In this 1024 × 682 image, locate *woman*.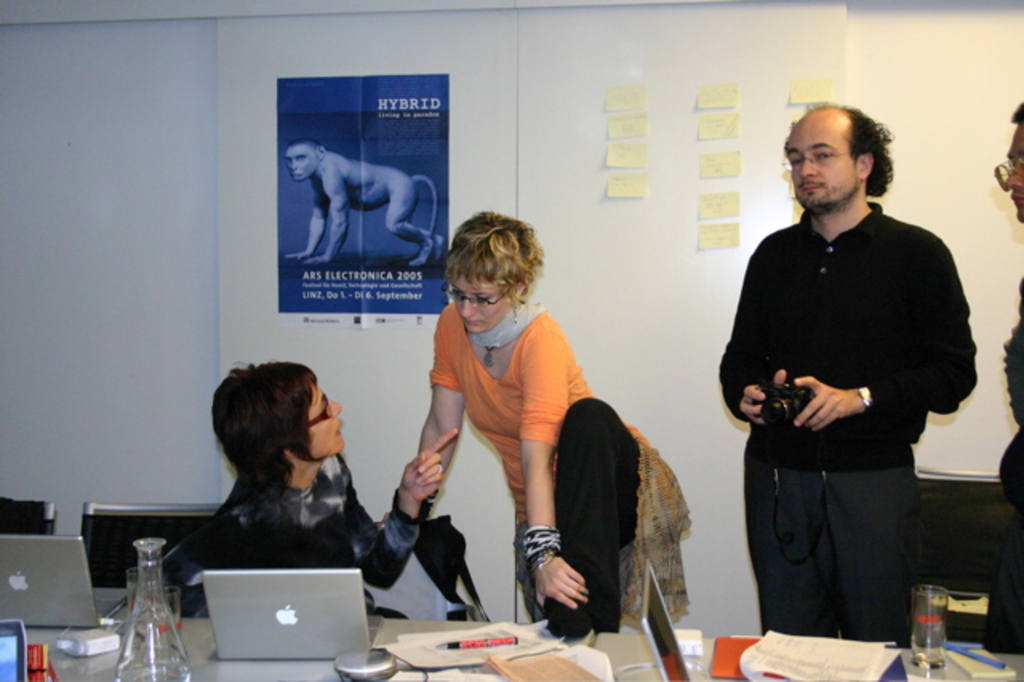
Bounding box: (416, 211, 691, 621).
